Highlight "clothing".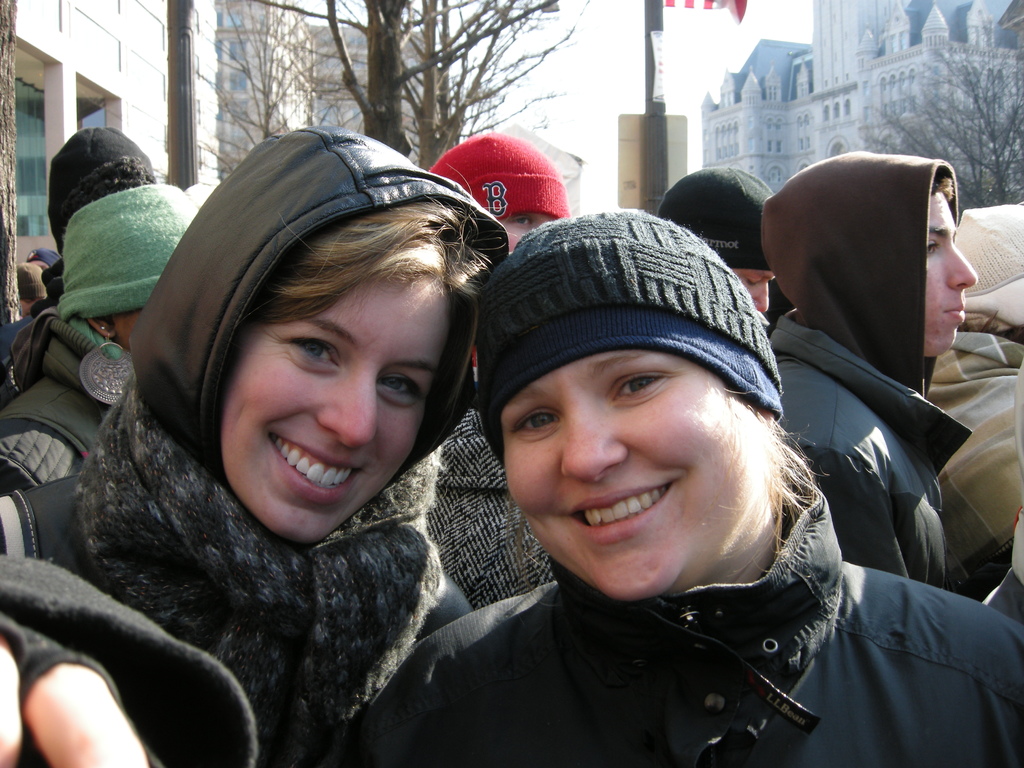
Highlighted region: bbox=[925, 331, 1023, 578].
